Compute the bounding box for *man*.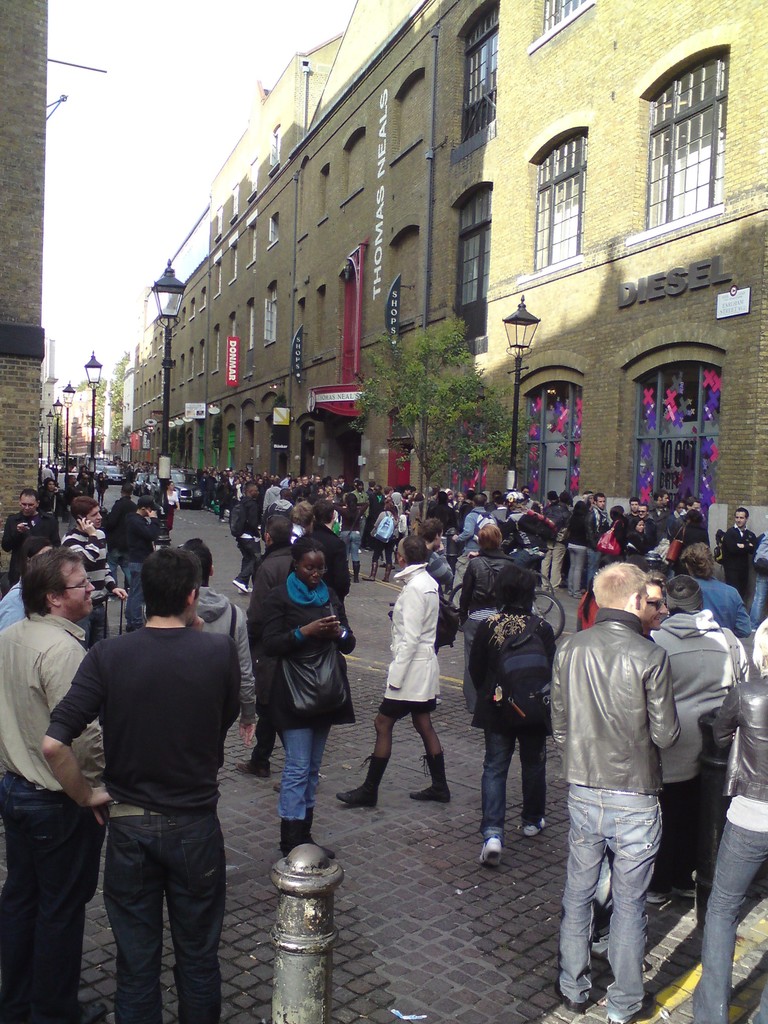
locate(57, 532, 252, 1014).
